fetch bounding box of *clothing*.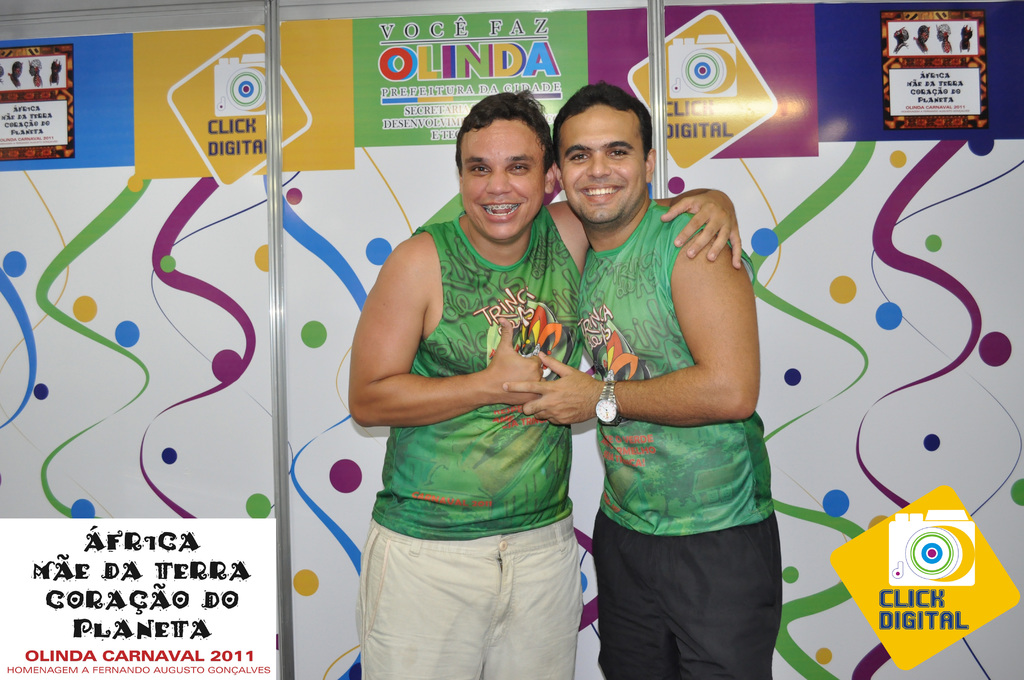
Bbox: (572, 203, 781, 679).
